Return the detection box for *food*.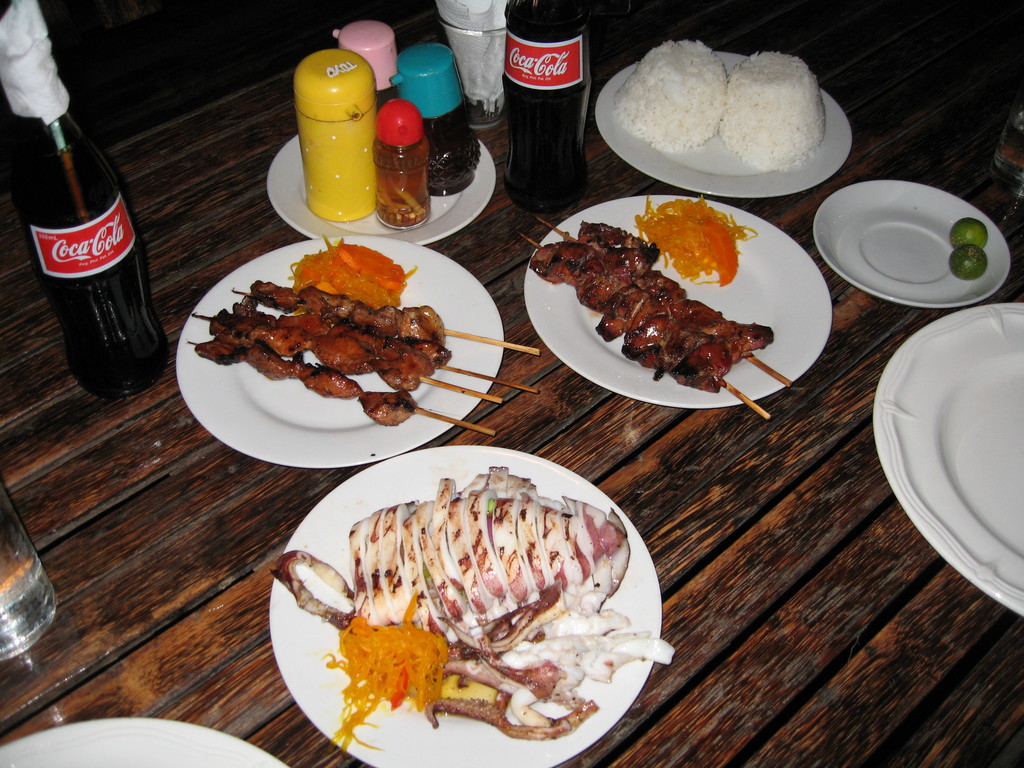
530,241,738,393.
